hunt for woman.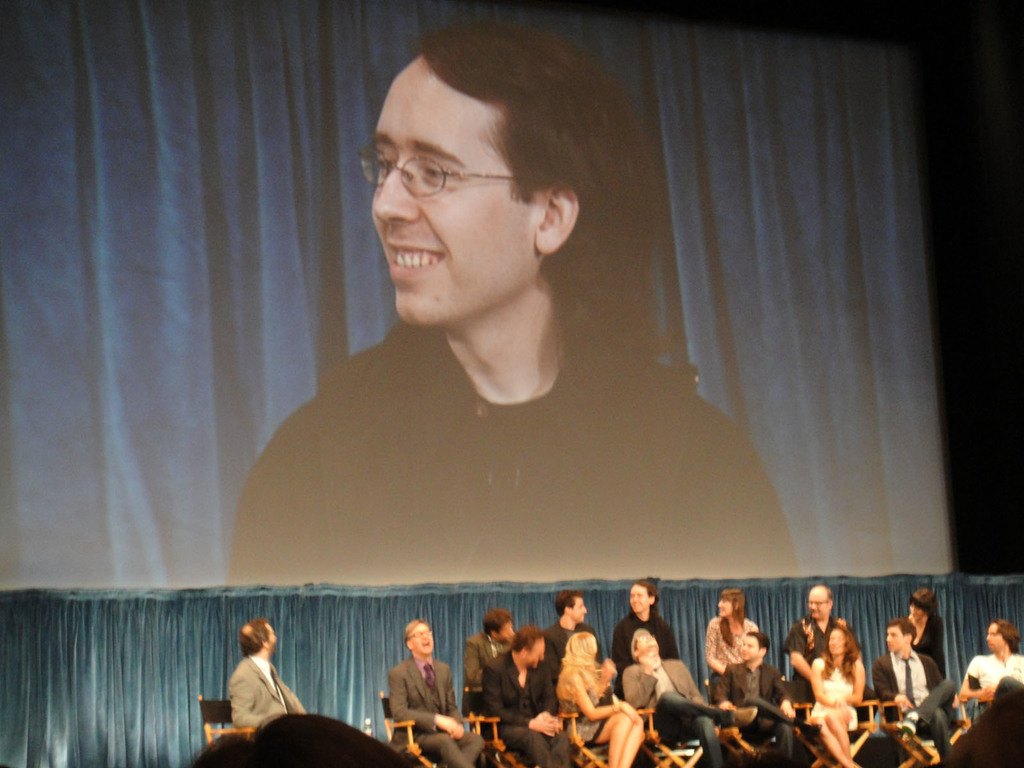
Hunted down at left=554, top=630, right=644, bottom=767.
